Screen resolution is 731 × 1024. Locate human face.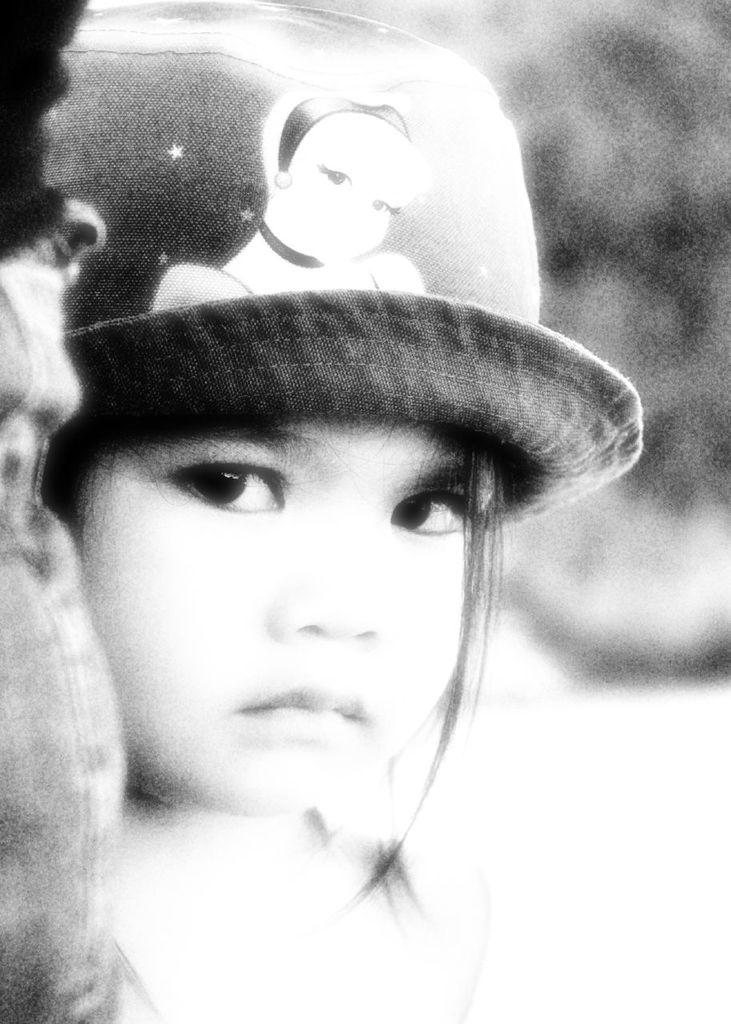
(69,420,513,825).
